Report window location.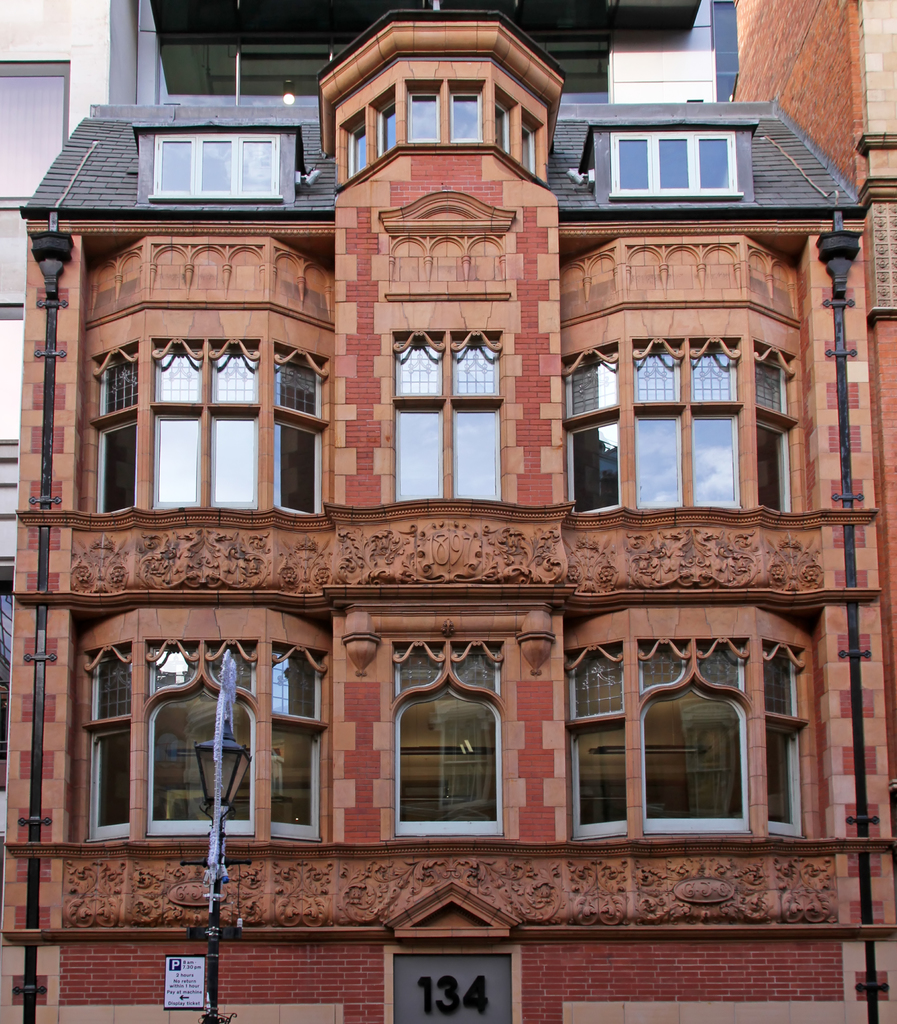
Report: left=153, top=349, right=200, bottom=403.
